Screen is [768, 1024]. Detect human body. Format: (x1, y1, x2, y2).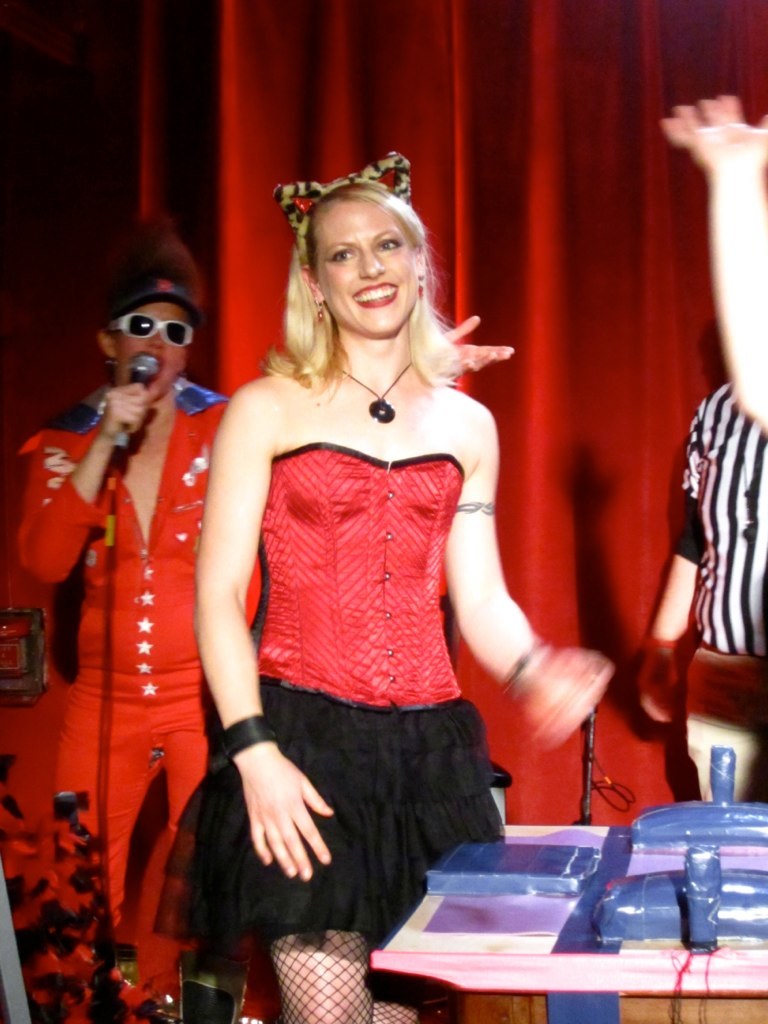
(0, 251, 255, 1023).
